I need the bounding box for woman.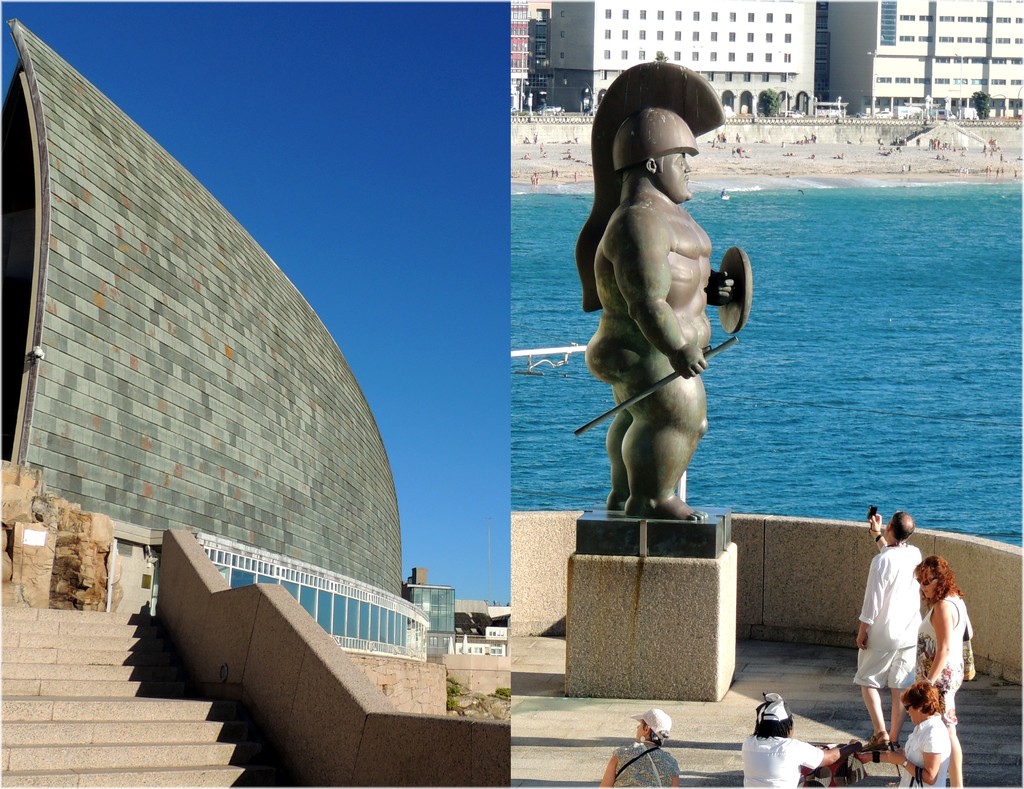
Here it is: rect(913, 555, 973, 788).
